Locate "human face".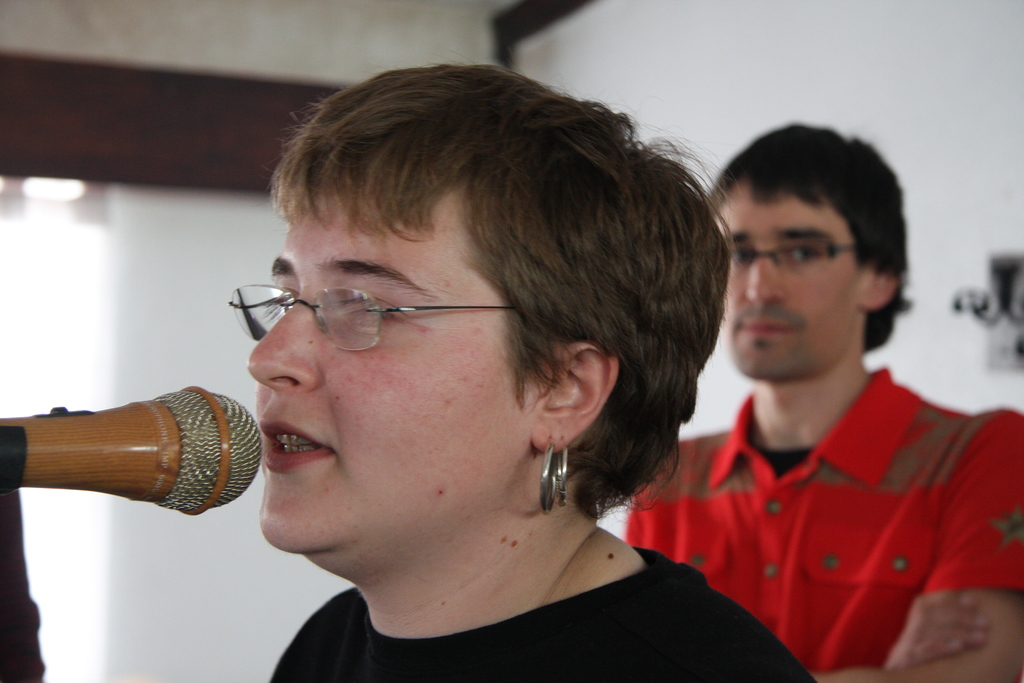
Bounding box: locate(712, 177, 860, 385).
